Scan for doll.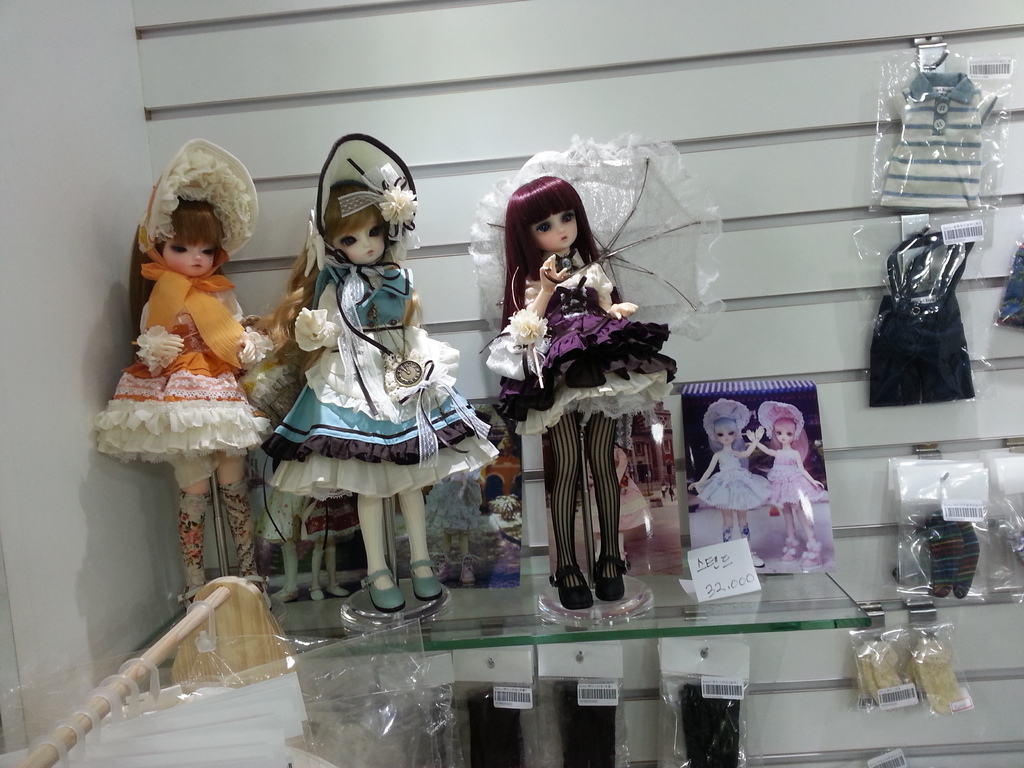
Scan result: select_region(102, 154, 274, 562).
